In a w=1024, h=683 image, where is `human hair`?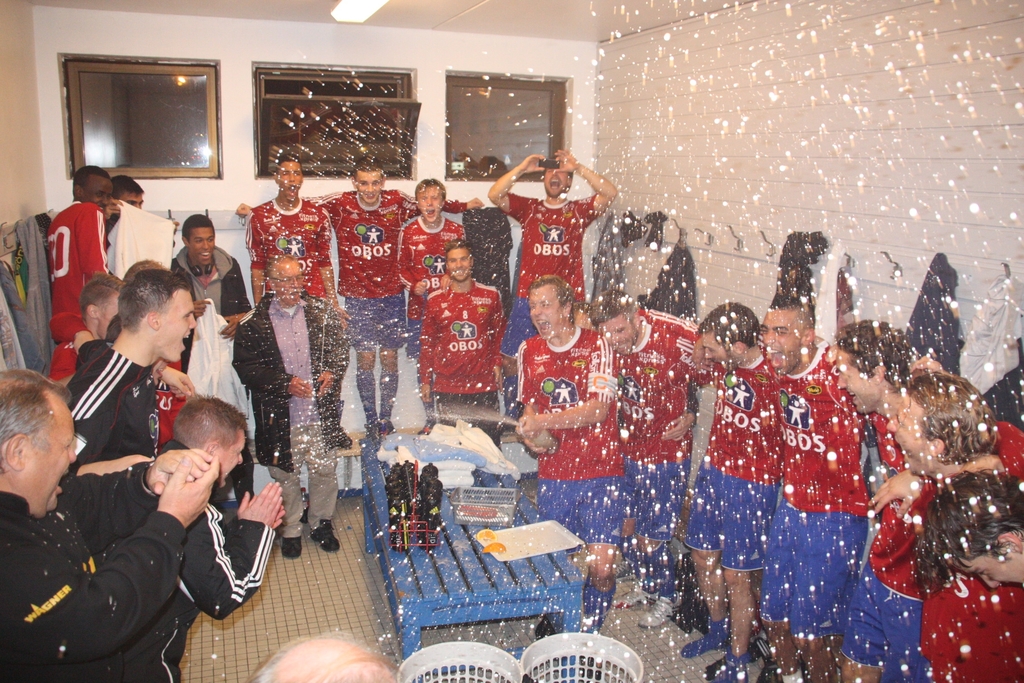
region(72, 163, 110, 196).
